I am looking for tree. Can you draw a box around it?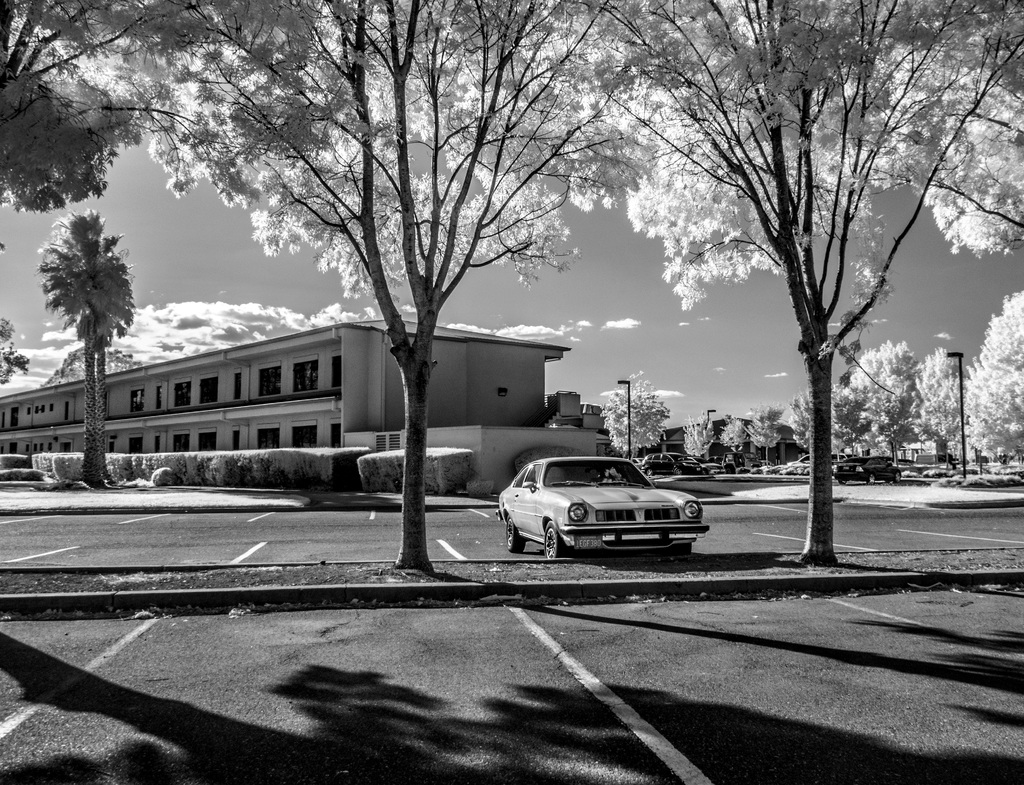
Sure, the bounding box is crop(685, 412, 716, 456).
